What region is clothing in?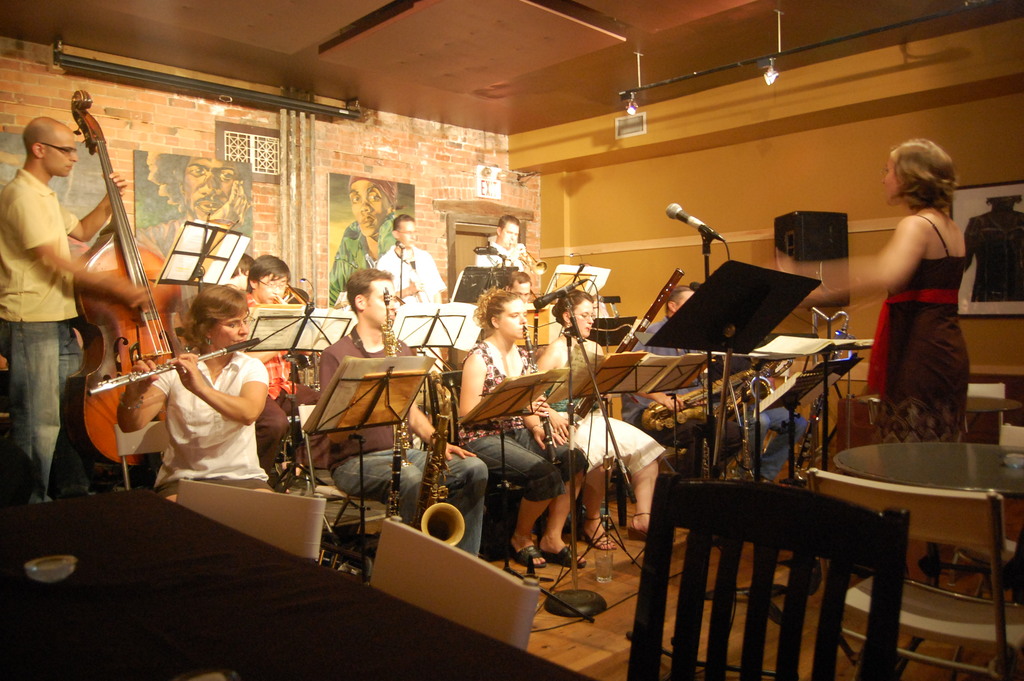
l=325, t=217, r=394, b=303.
